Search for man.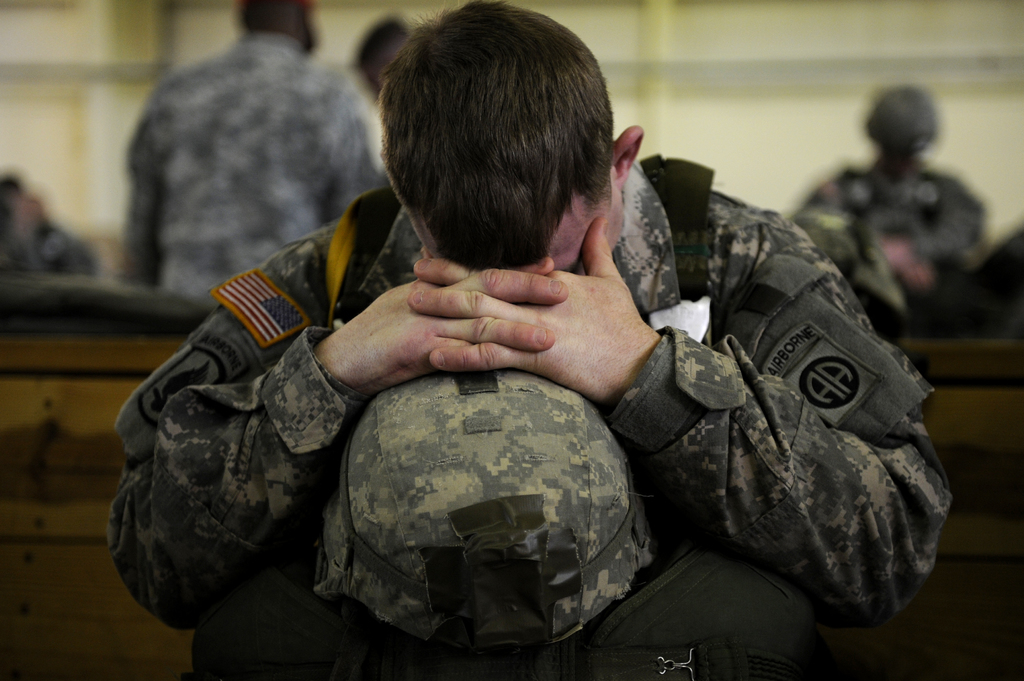
Found at 799 88 988 319.
